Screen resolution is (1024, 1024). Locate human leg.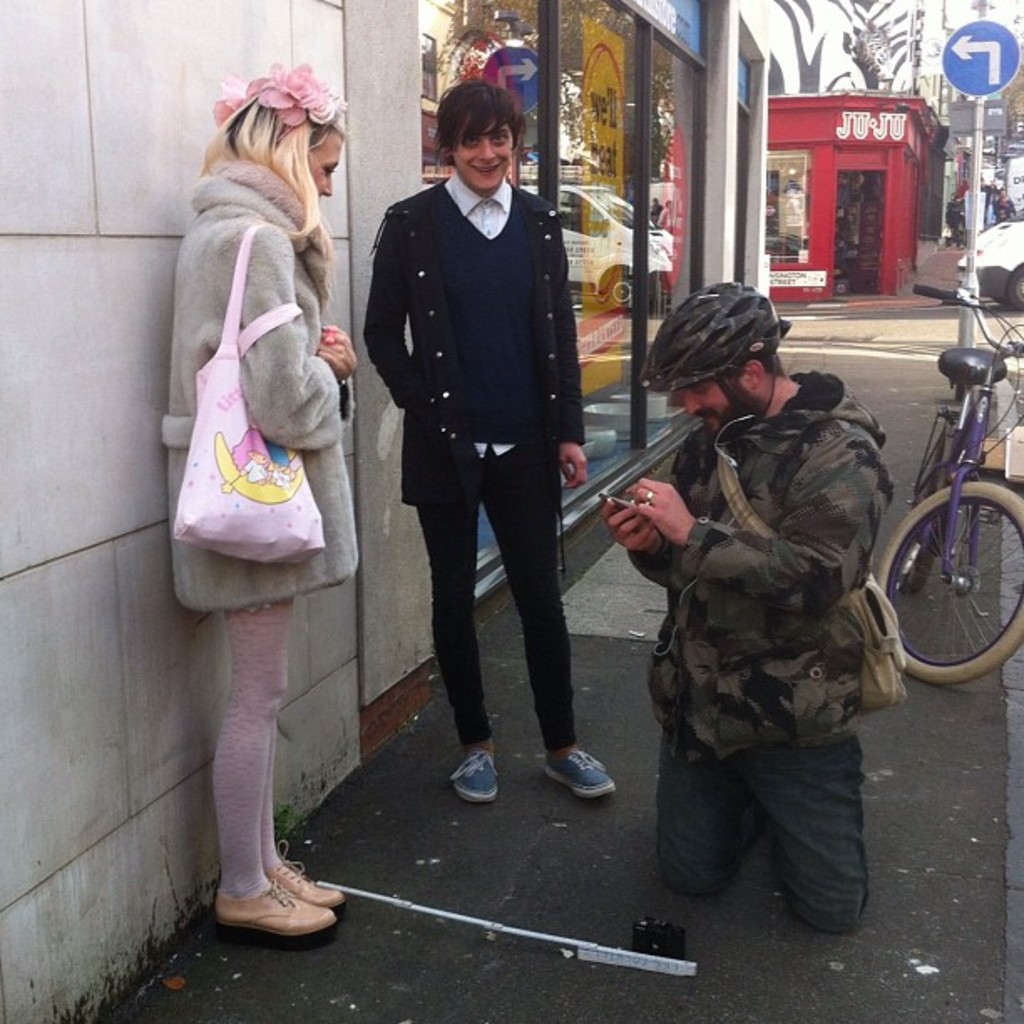
(482,477,616,801).
